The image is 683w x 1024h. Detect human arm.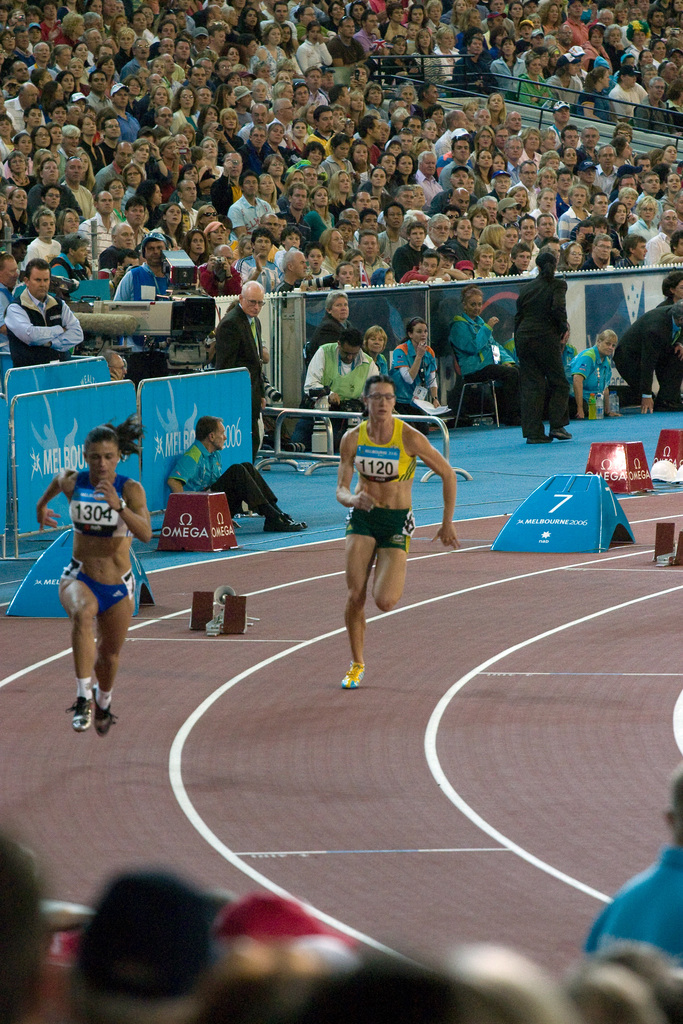
Detection: box(340, 421, 377, 515).
